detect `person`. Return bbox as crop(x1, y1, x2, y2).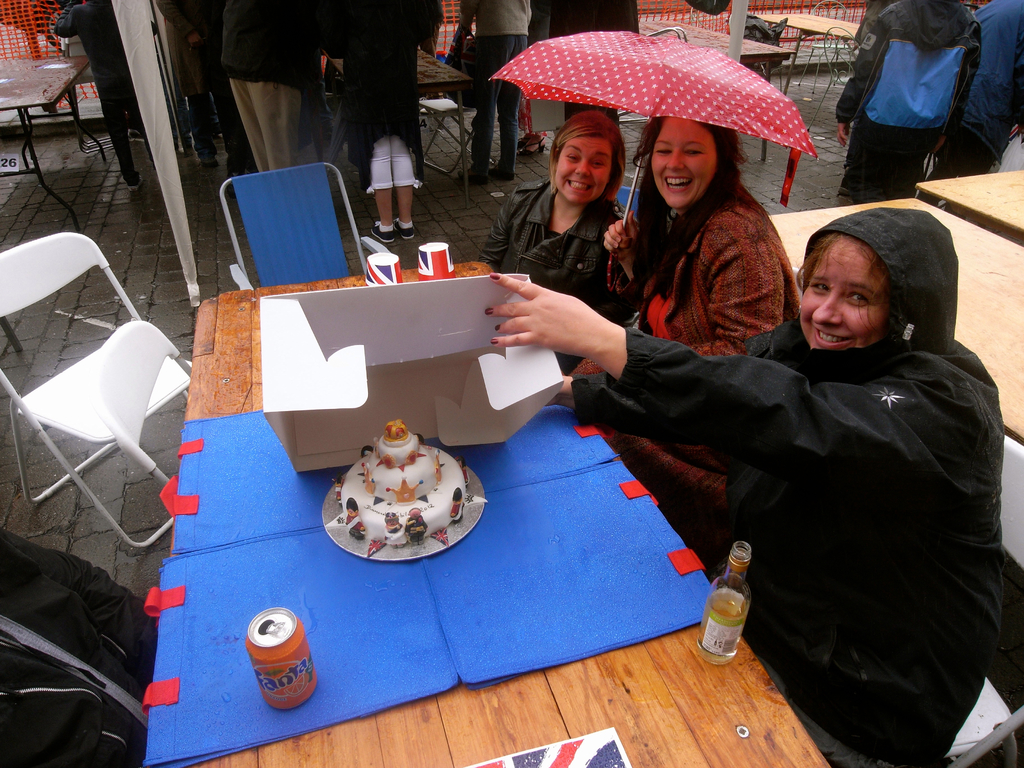
crop(458, 0, 535, 180).
